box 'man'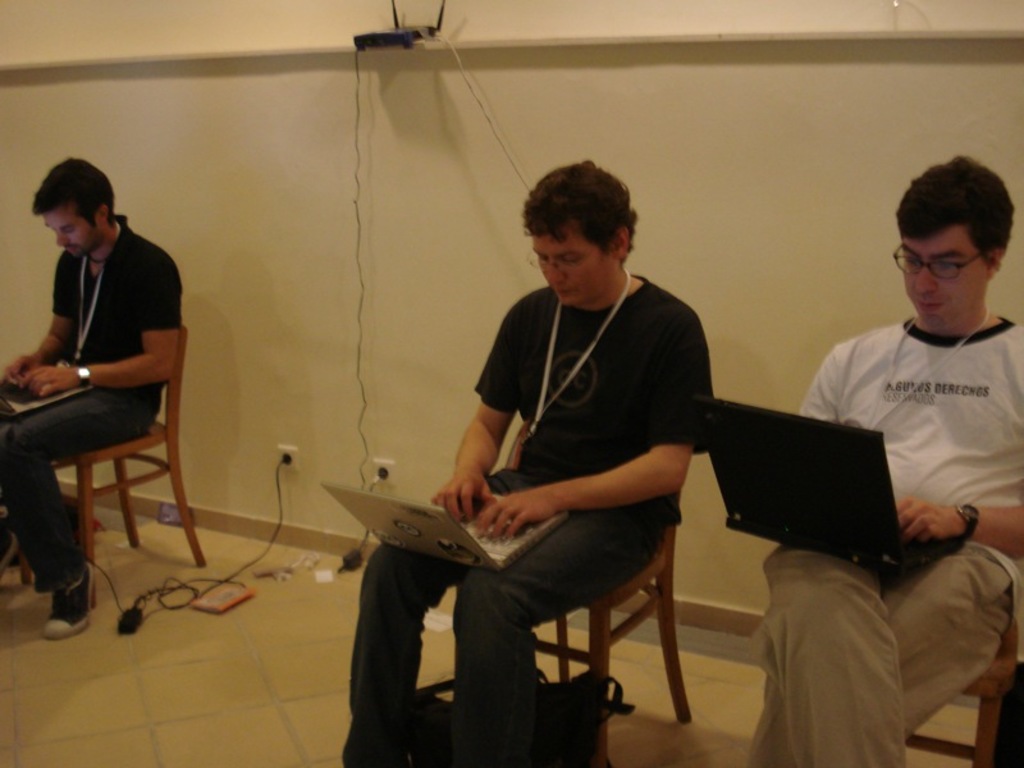
{"left": 0, "top": 155, "right": 182, "bottom": 639}
